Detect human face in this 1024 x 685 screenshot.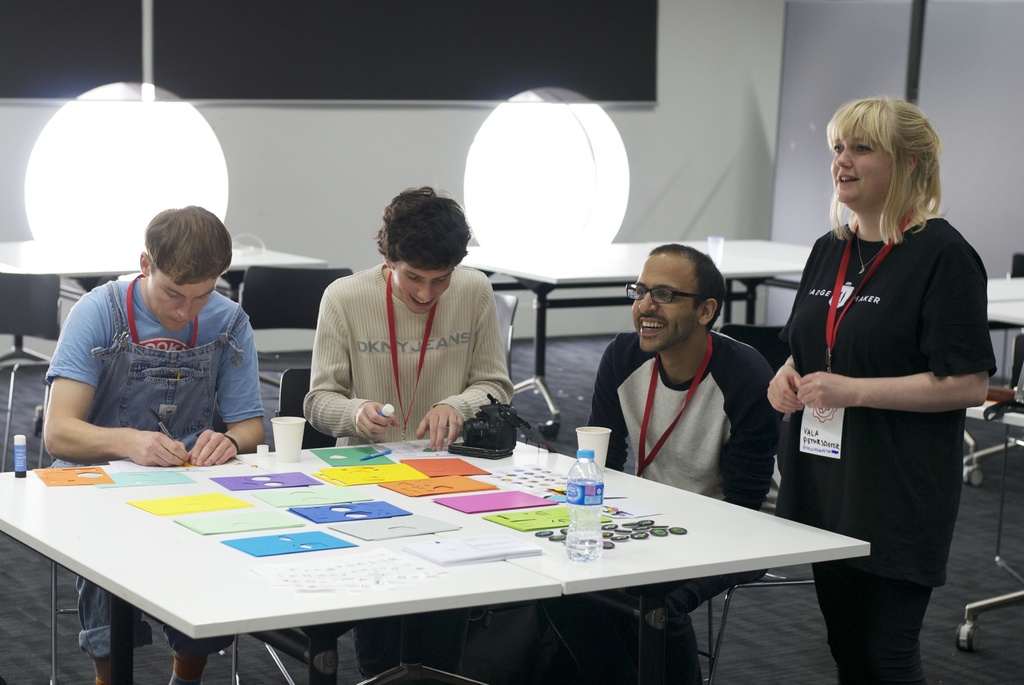
Detection: box=[831, 125, 895, 200].
